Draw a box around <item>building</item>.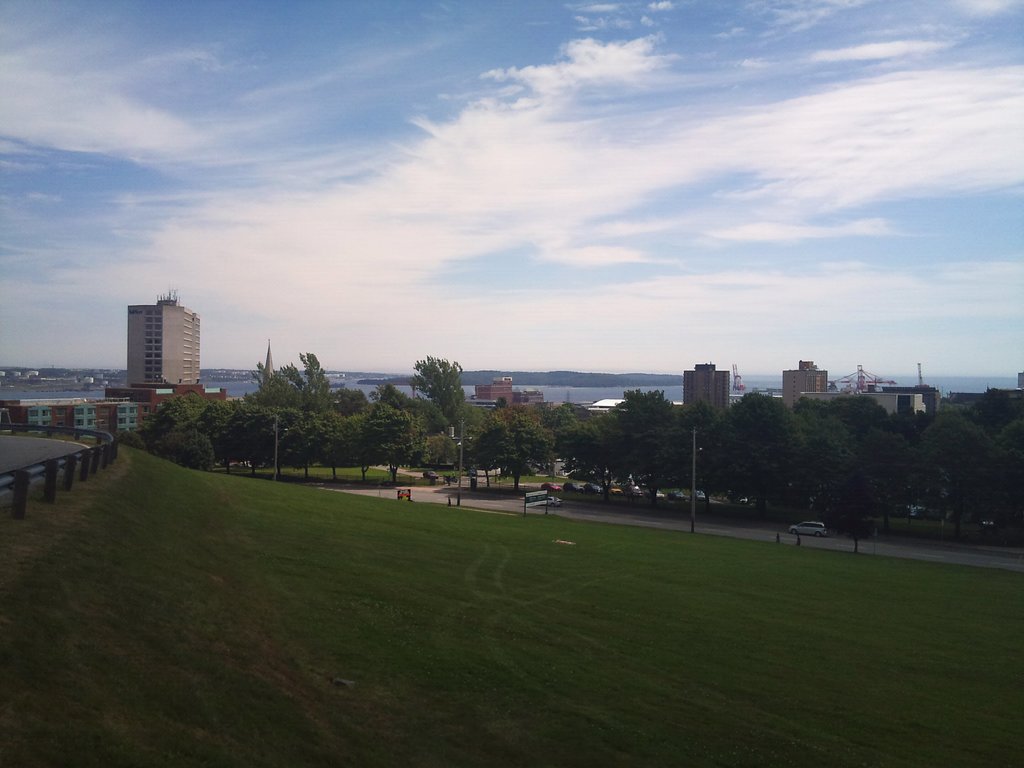
region(126, 292, 200, 386).
